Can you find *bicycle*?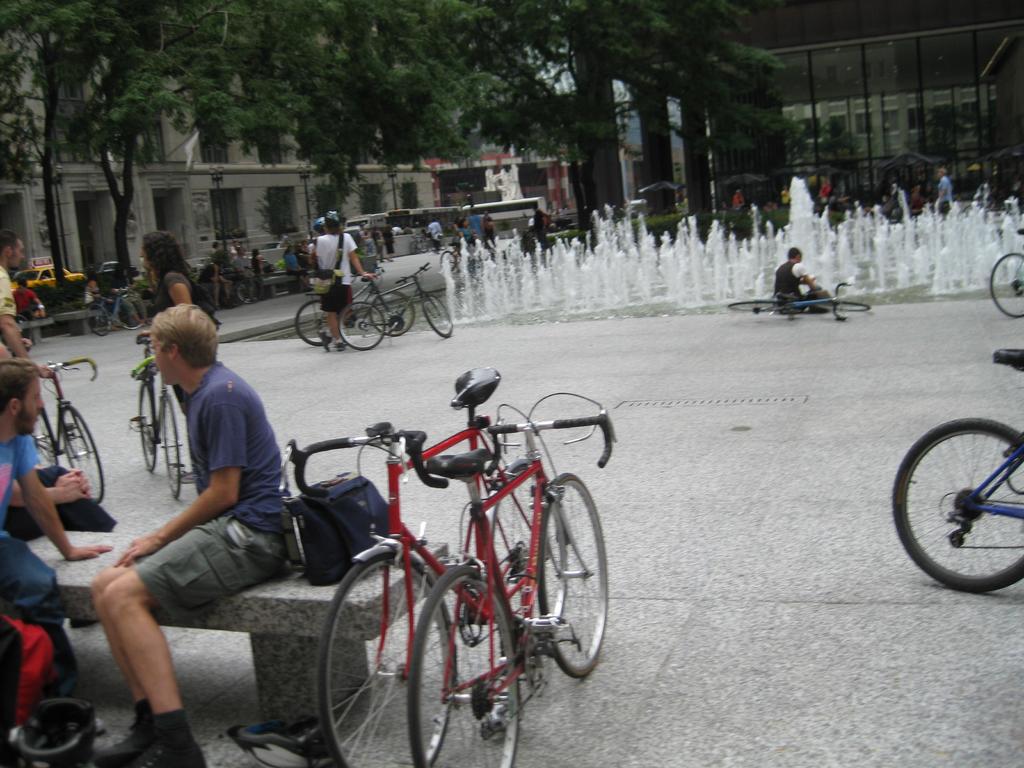
Yes, bounding box: (left=343, top=266, right=452, bottom=349).
